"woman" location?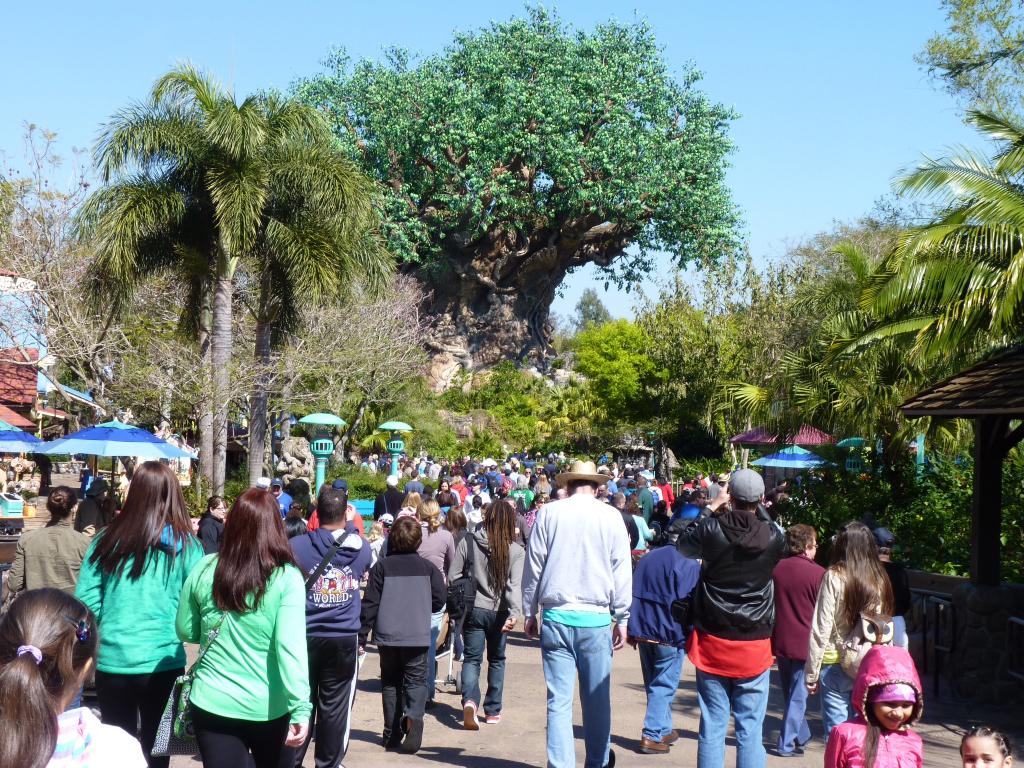
[x1=167, y1=498, x2=305, y2=760]
